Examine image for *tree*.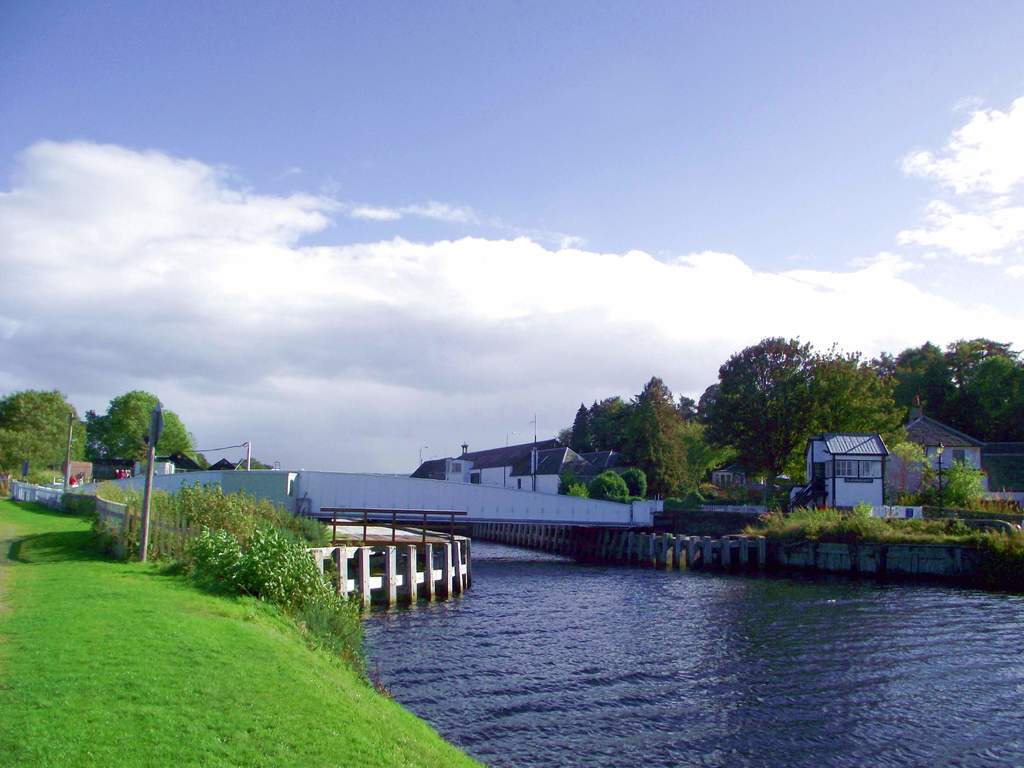
Examination result: 235, 453, 271, 468.
